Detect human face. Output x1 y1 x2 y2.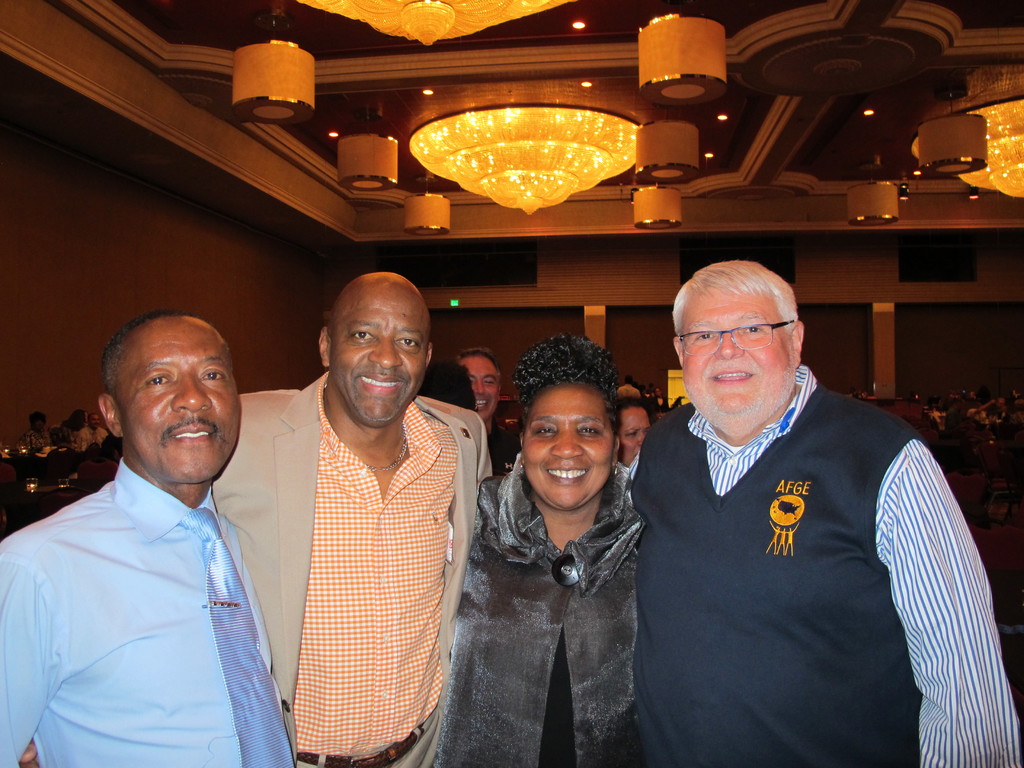
463 355 500 426.
